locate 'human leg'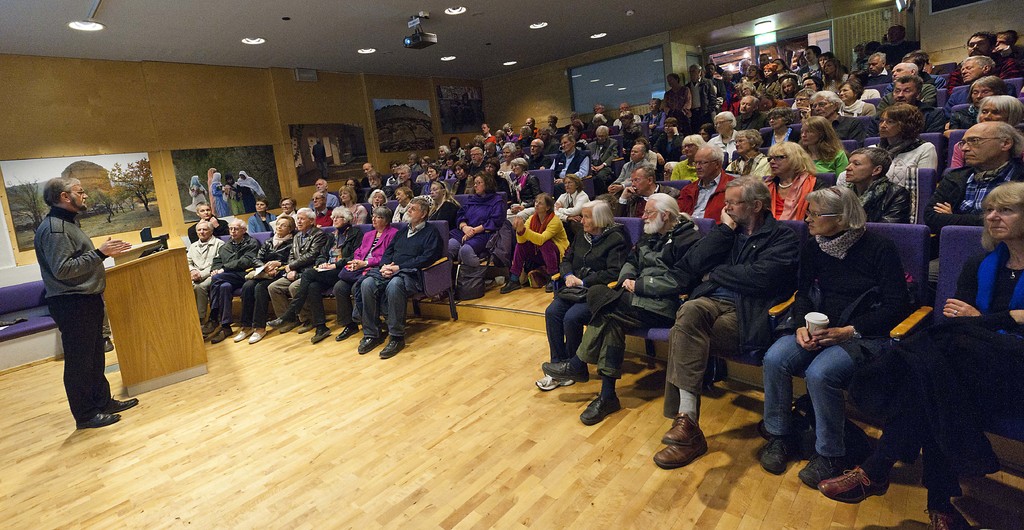
bbox=[294, 277, 304, 326]
